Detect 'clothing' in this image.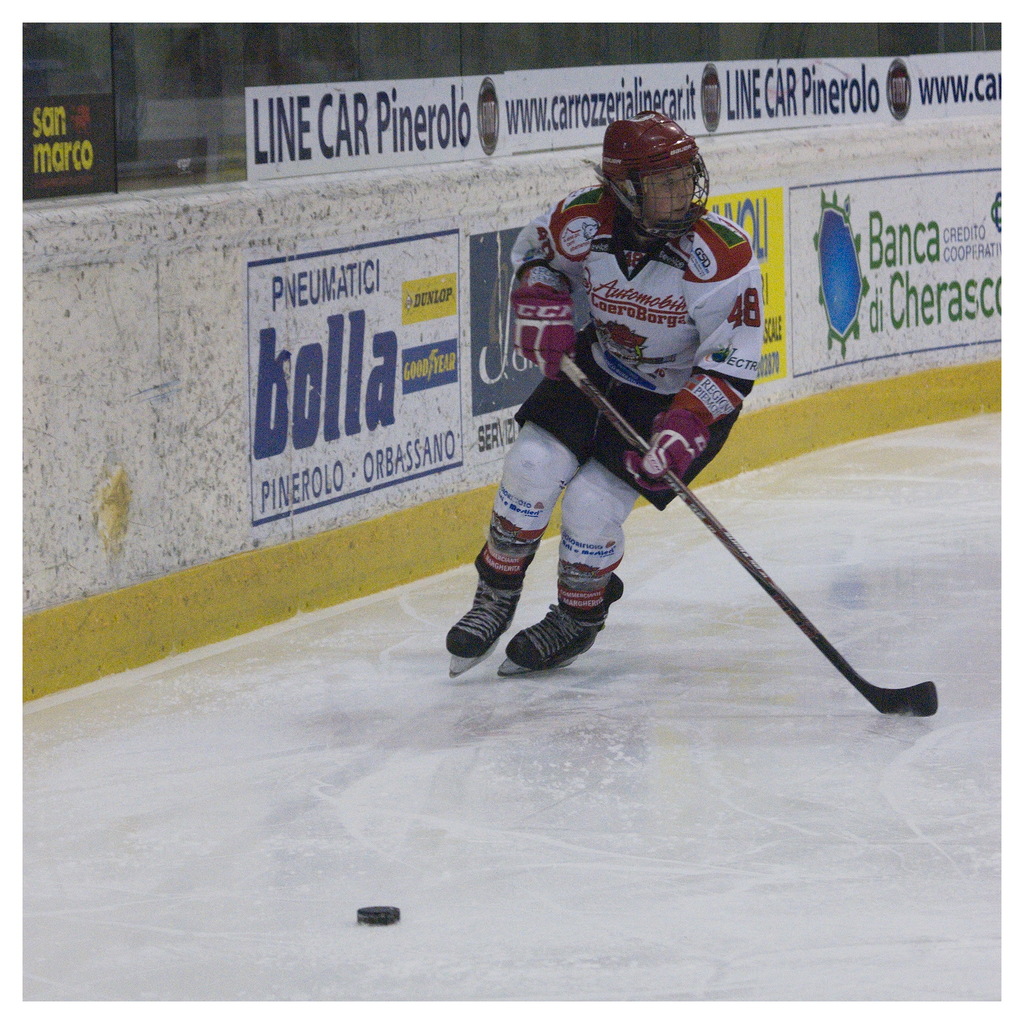
Detection: (x1=470, y1=180, x2=778, y2=612).
